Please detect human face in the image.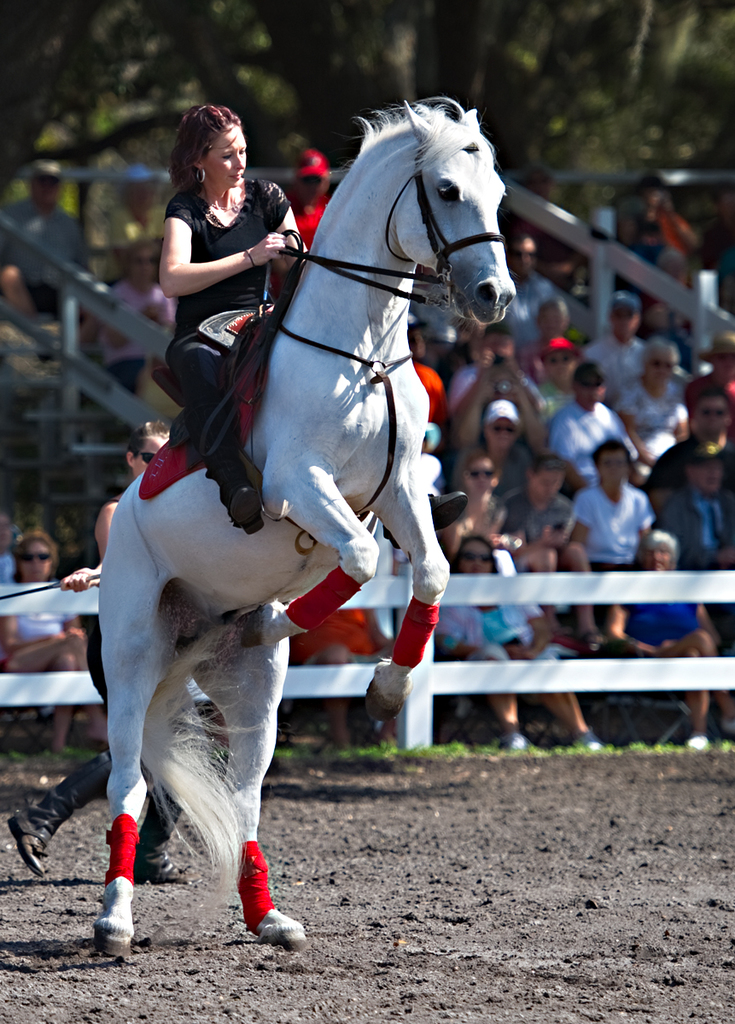
531, 473, 561, 506.
